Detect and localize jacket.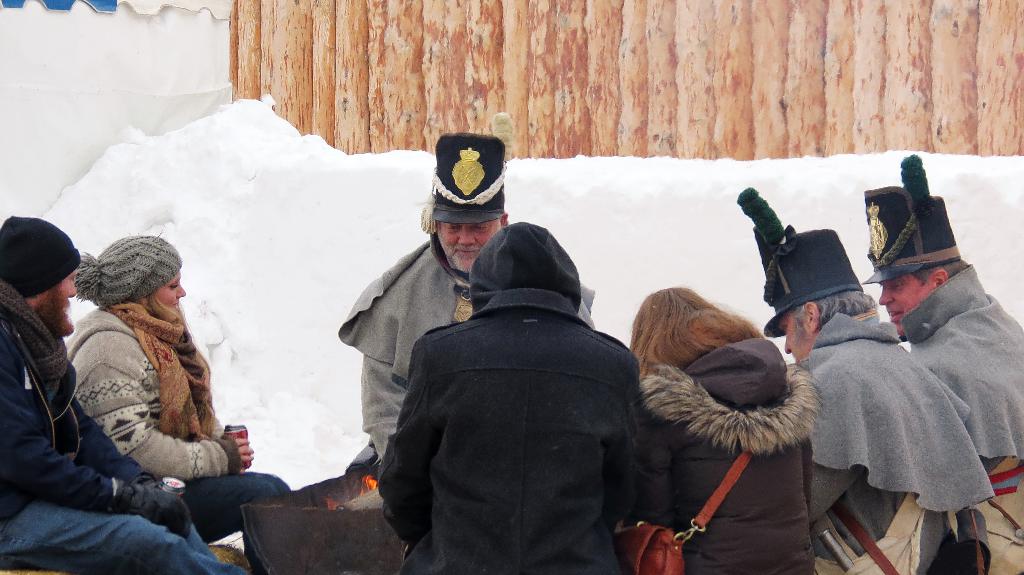
Localized at [x1=334, y1=237, x2=593, y2=465].
